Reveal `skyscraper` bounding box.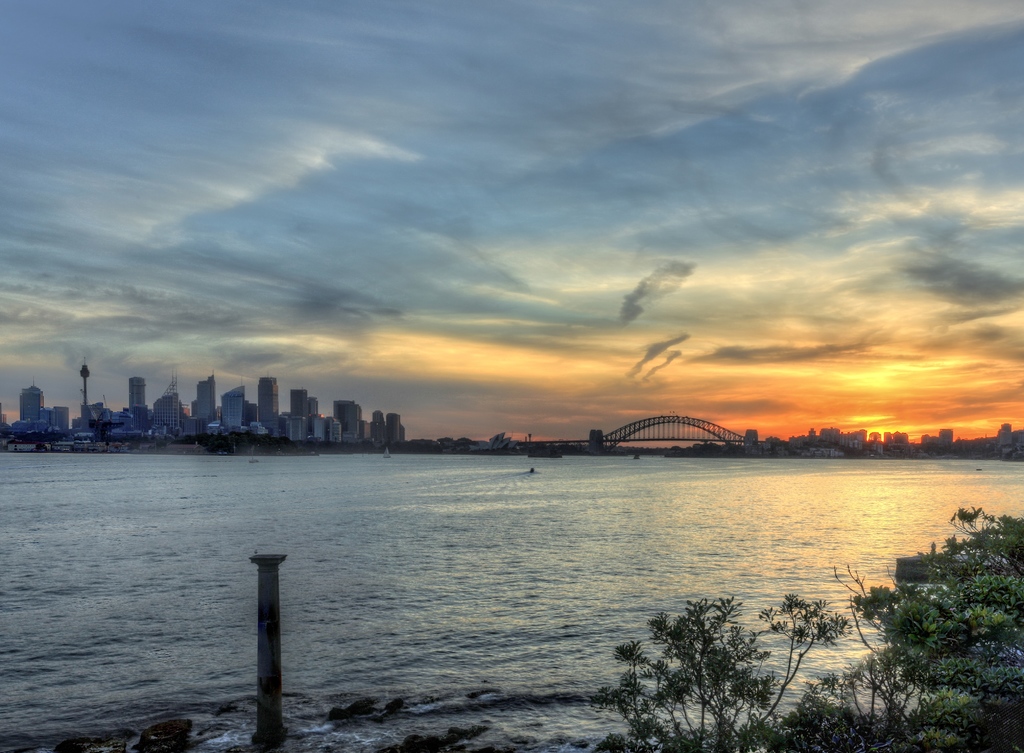
Revealed: box=[130, 379, 144, 409].
